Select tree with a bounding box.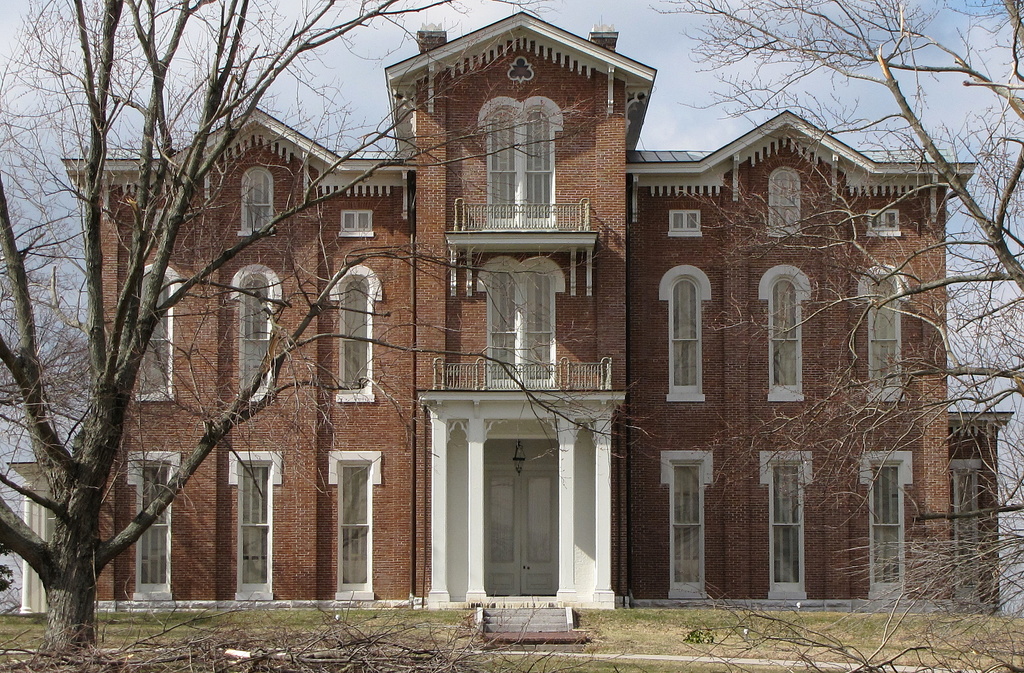
bbox(640, 0, 1023, 672).
